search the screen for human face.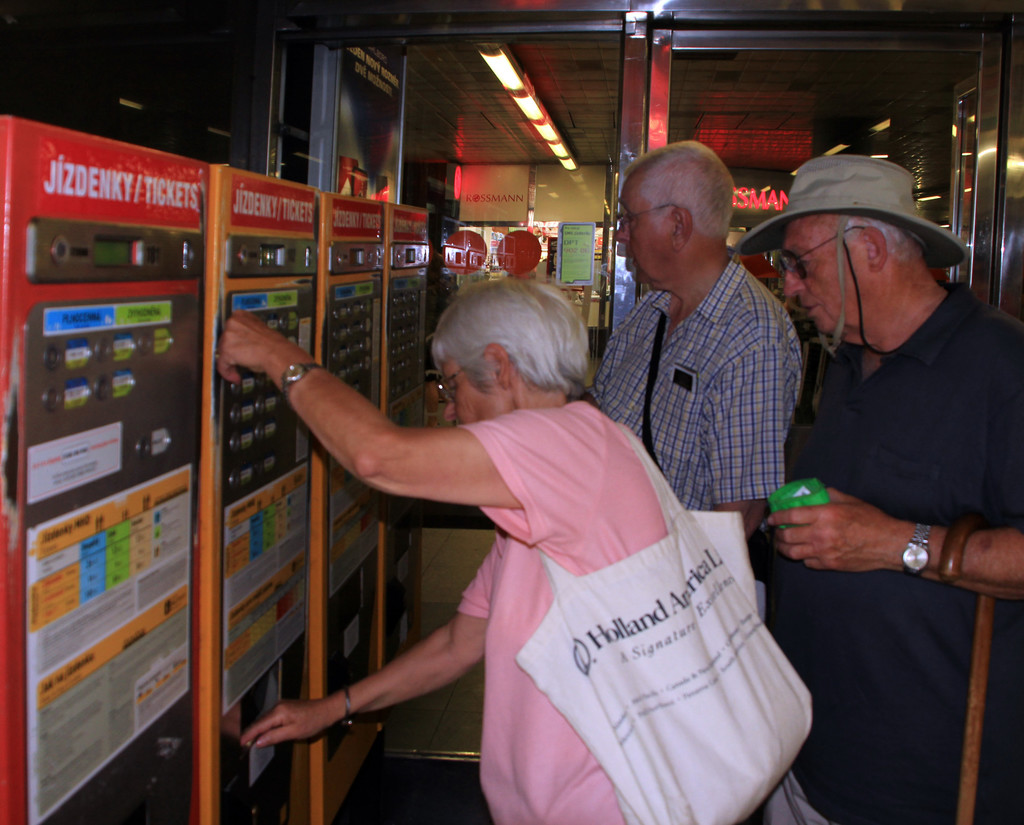
Found at left=616, top=179, right=668, bottom=283.
